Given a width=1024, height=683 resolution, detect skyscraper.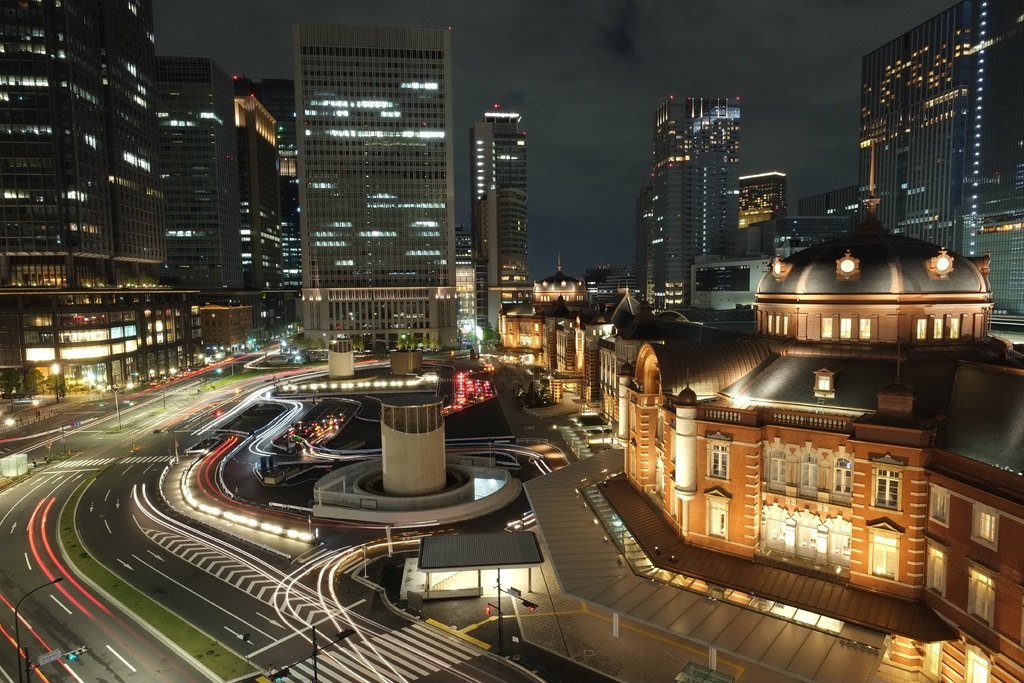
<bbox>854, 0, 1023, 318</bbox>.
